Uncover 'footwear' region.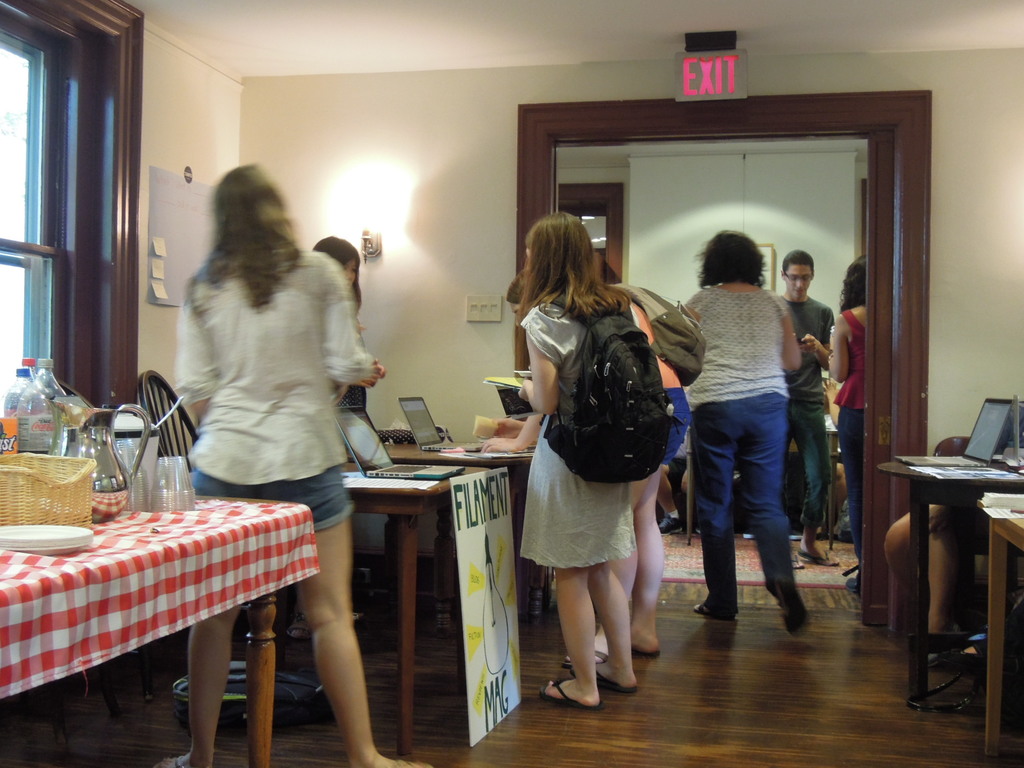
Uncovered: <region>589, 662, 637, 691</region>.
